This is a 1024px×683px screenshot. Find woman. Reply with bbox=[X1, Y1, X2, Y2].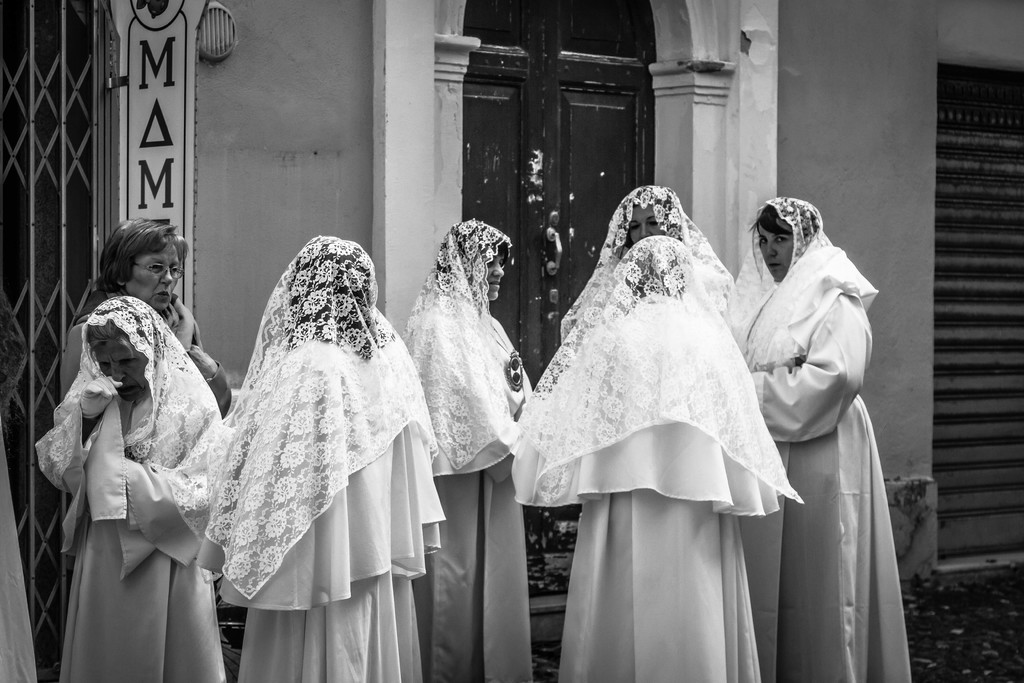
bbox=[197, 234, 447, 682].
